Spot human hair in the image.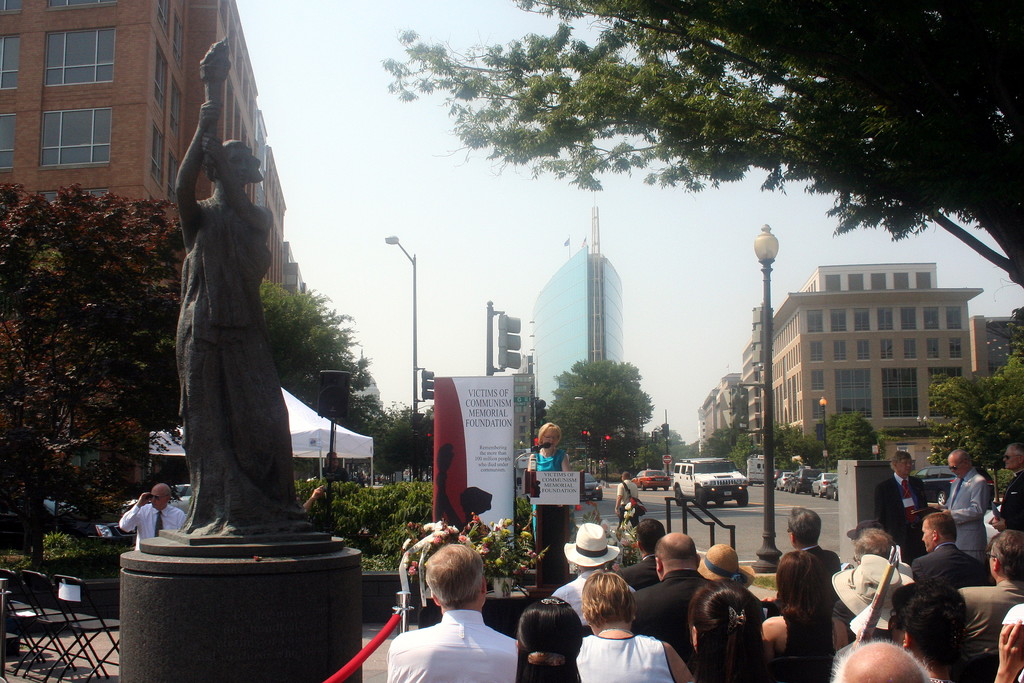
human hair found at [622, 472, 632, 481].
